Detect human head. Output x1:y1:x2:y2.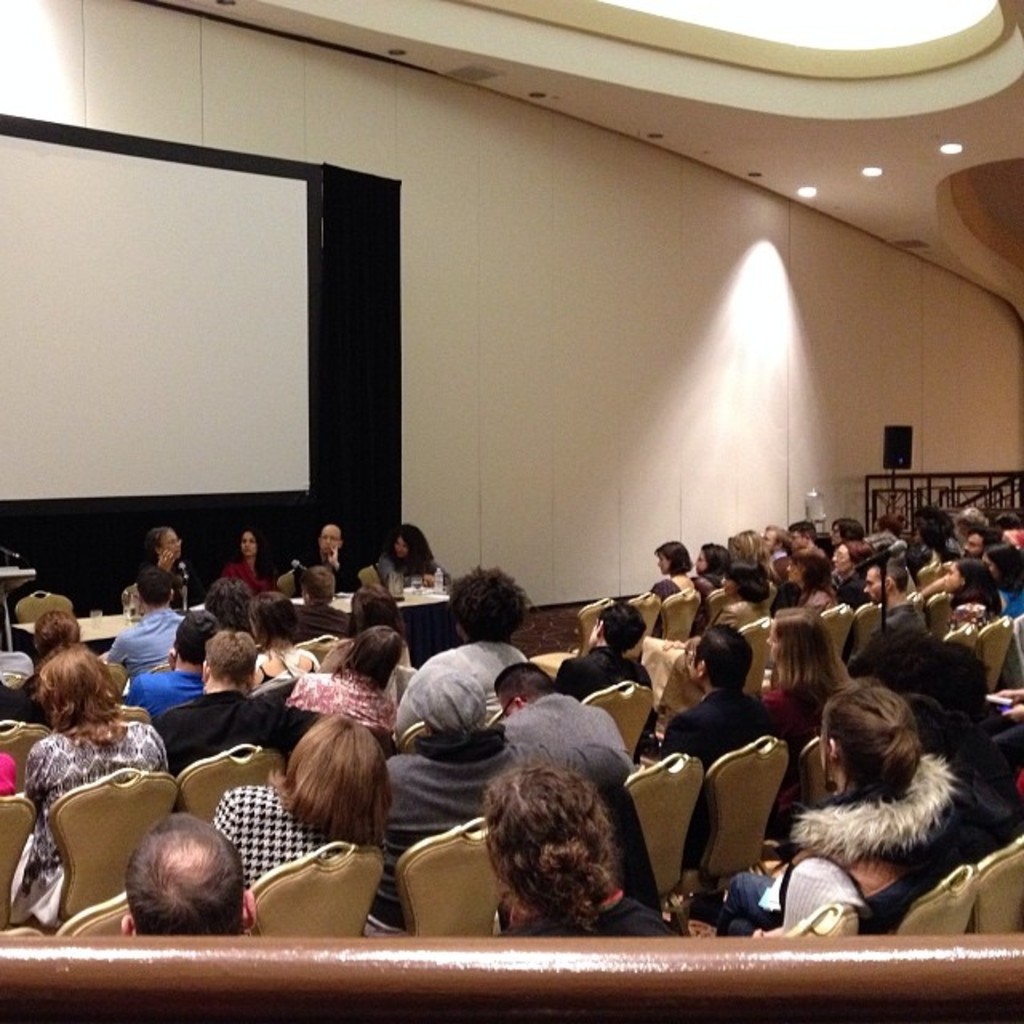
858:562:909:602.
